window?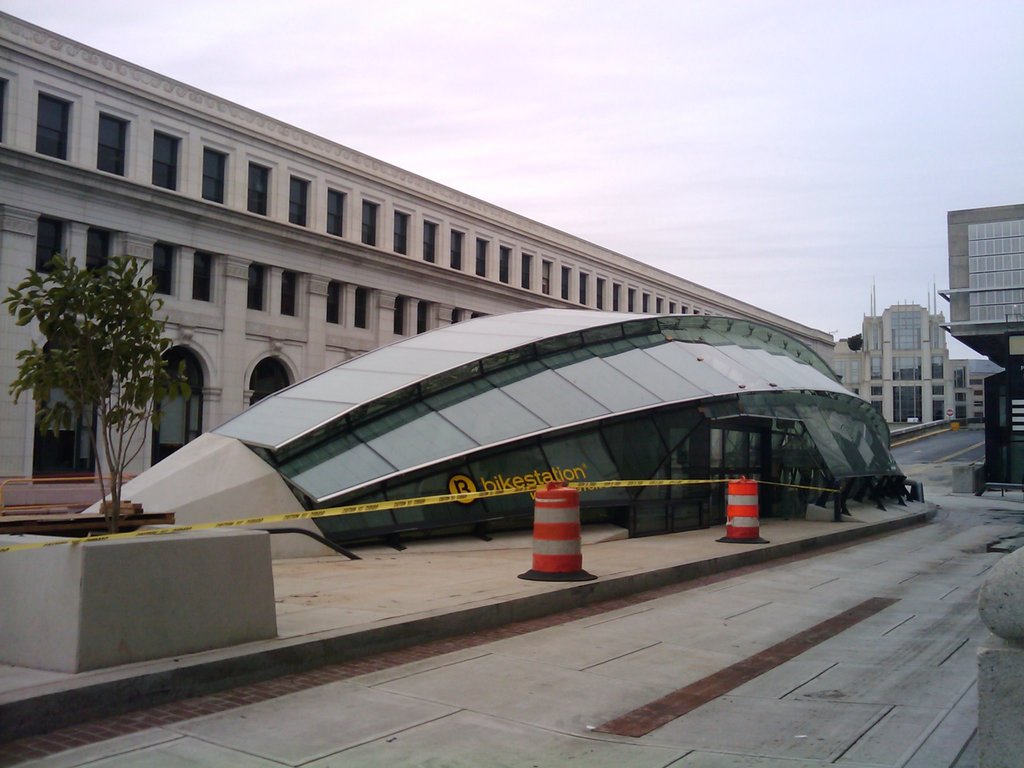
[left=202, top=146, right=225, bottom=205]
